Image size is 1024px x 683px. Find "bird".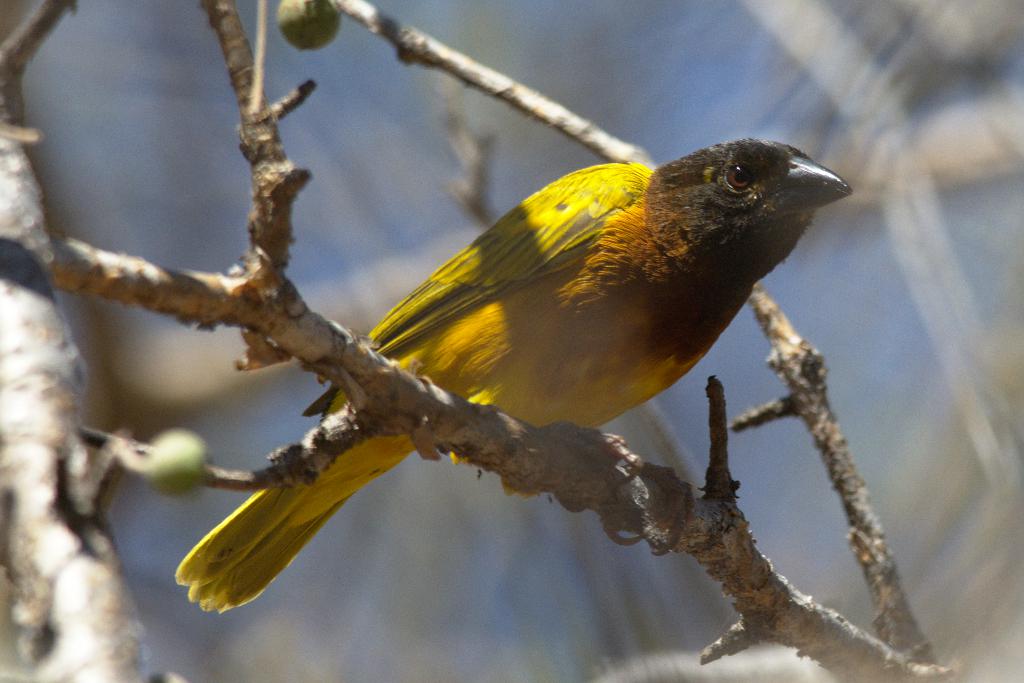
(left=209, top=145, right=849, bottom=600).
